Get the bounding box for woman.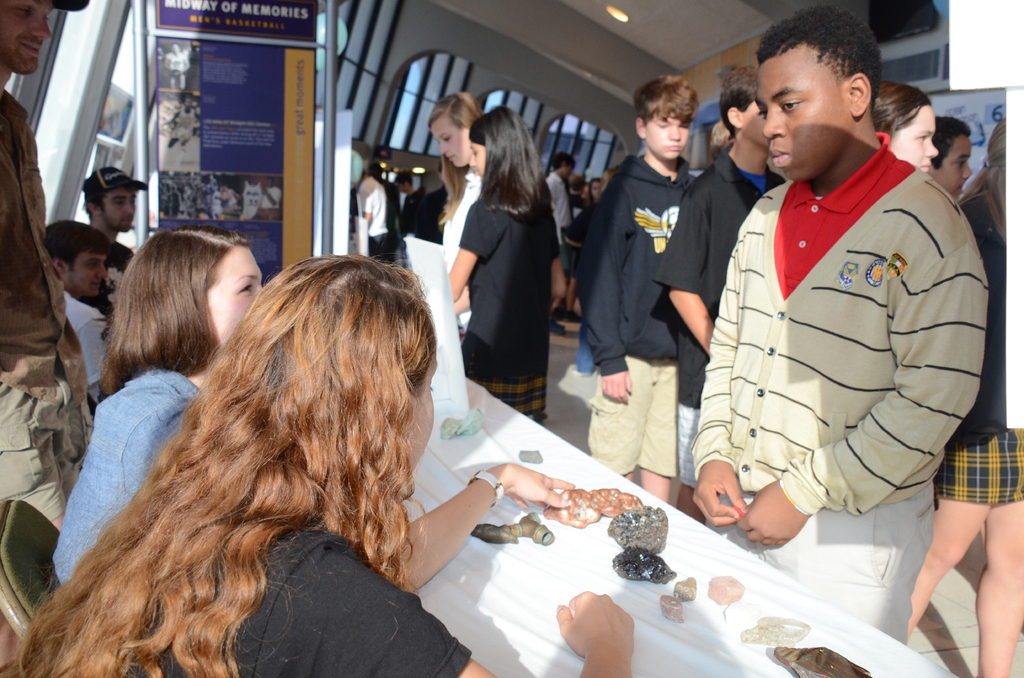
(left=428, top=92, right=486, bottom=334).
